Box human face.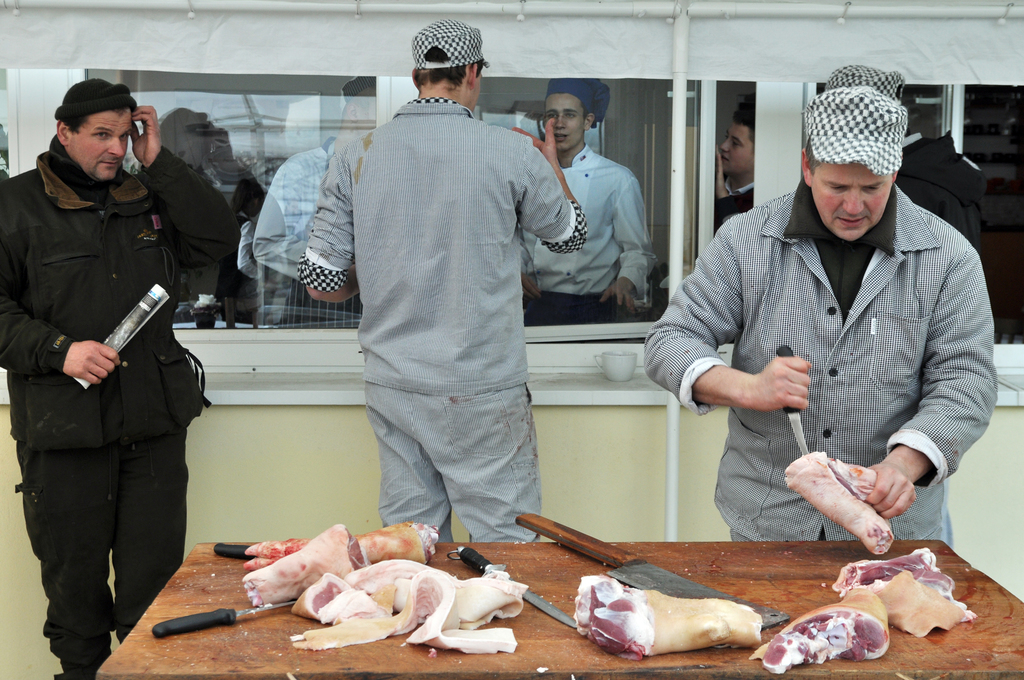
left=68, top=110, right=132, bottom=181.
